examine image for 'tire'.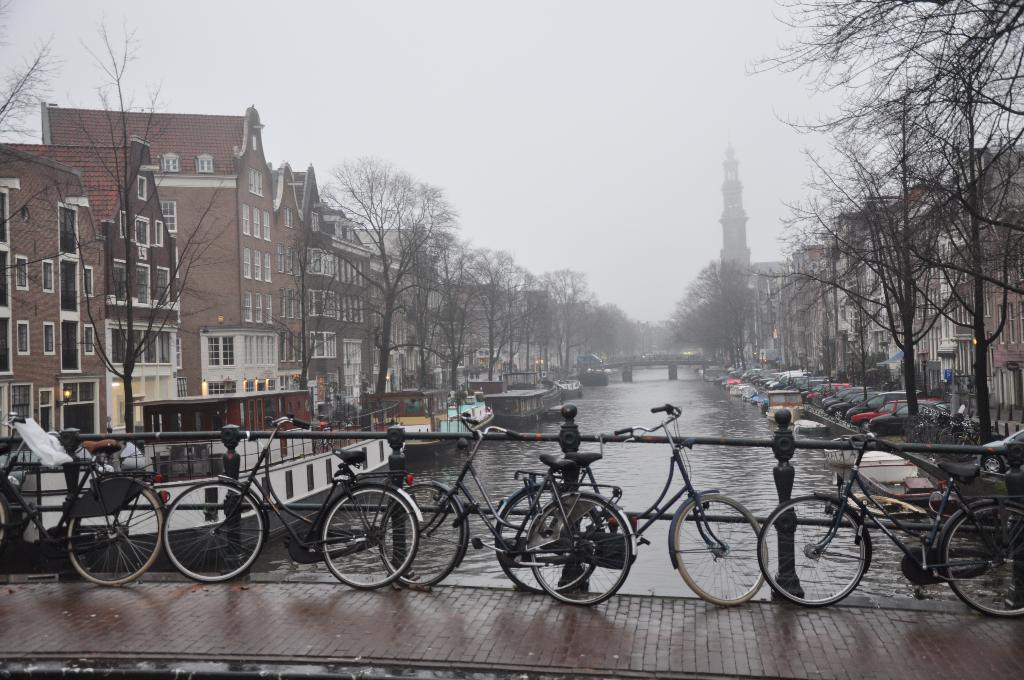
Examination result: (487, 480, 607, 592).
